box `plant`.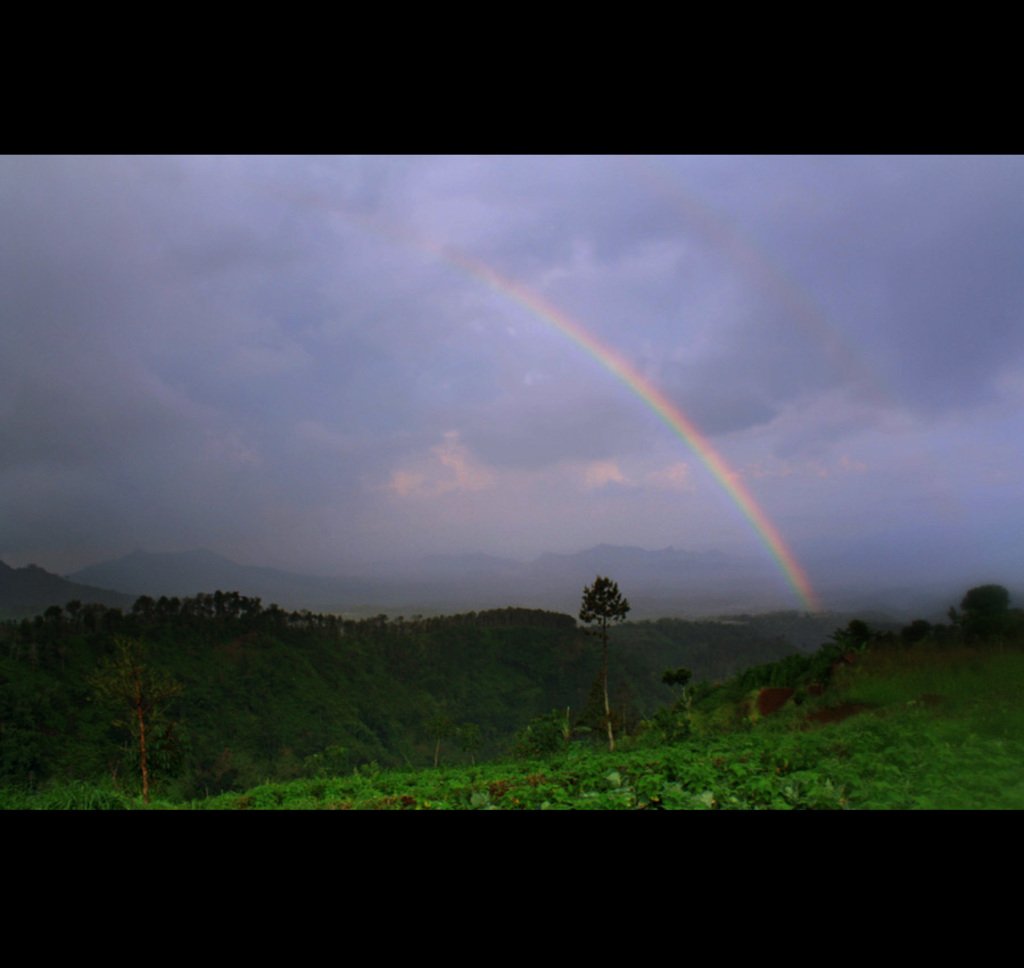
locate(712, 617, 882, 688).
